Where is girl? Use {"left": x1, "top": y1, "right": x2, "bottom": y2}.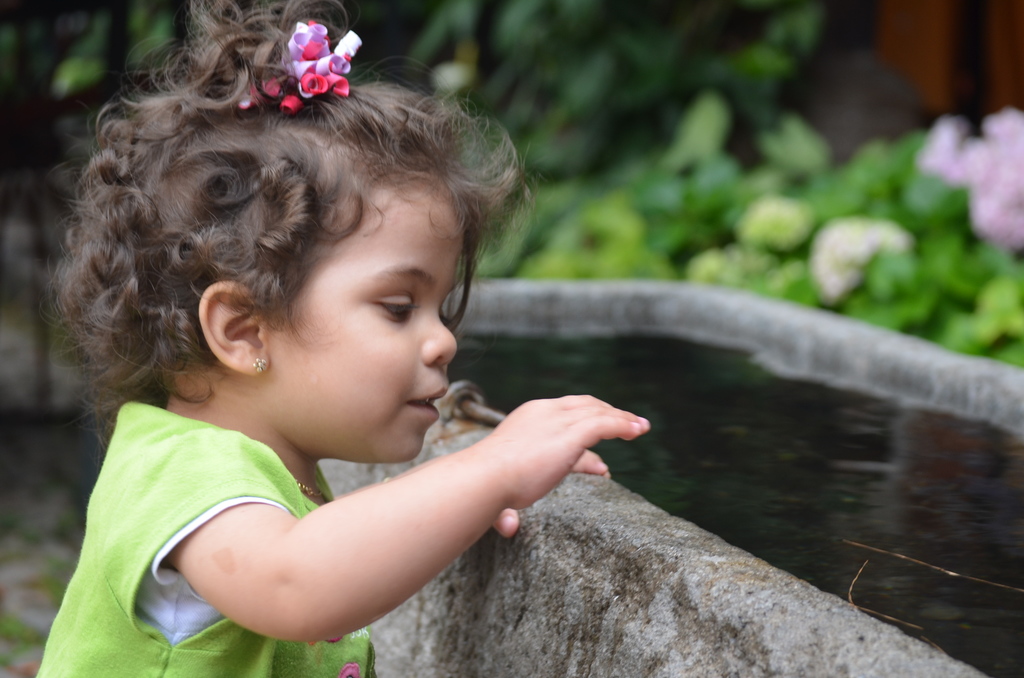
{"left": 34, "top": 0, "right": 649, "bottom": 677}.
